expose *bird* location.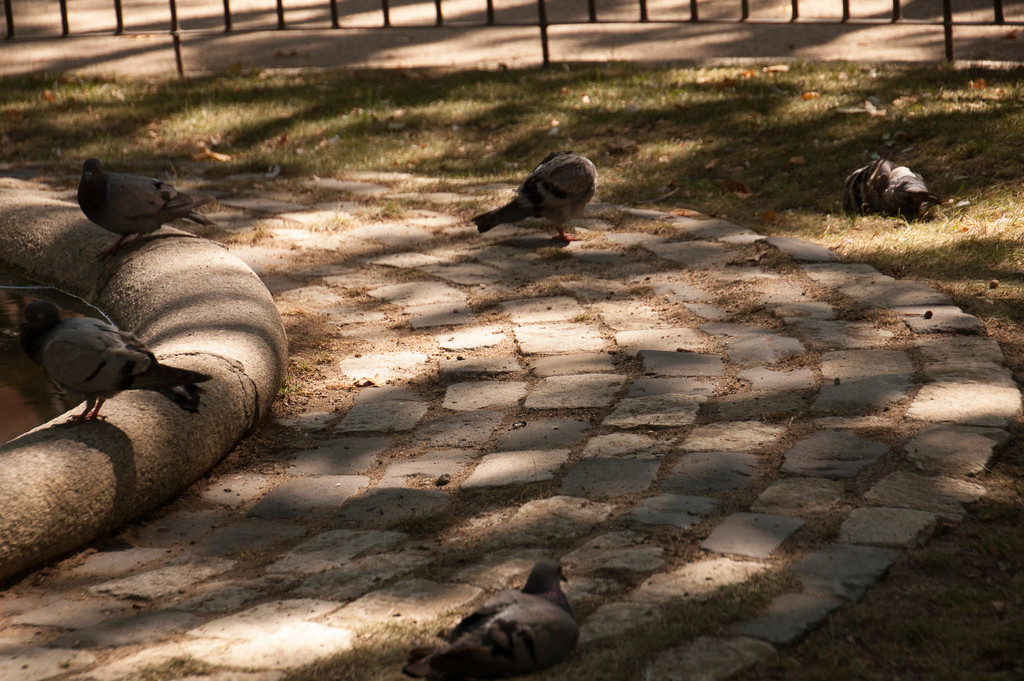
Exposed at left=467, top=142, right=607, bottom=237.
